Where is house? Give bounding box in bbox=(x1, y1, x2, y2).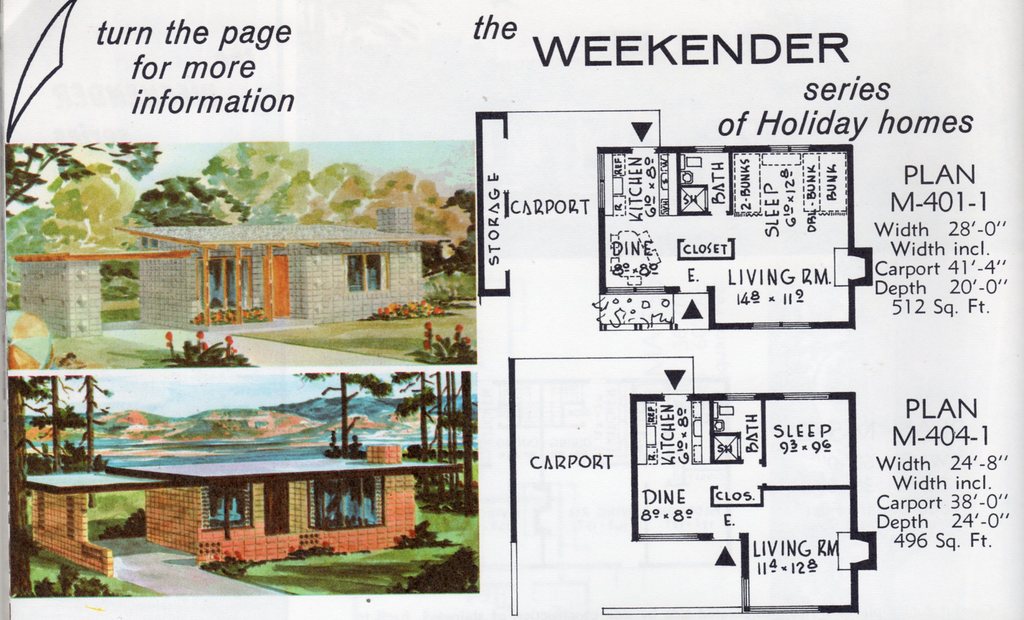
bbox=(18, 221, 450, 341).
